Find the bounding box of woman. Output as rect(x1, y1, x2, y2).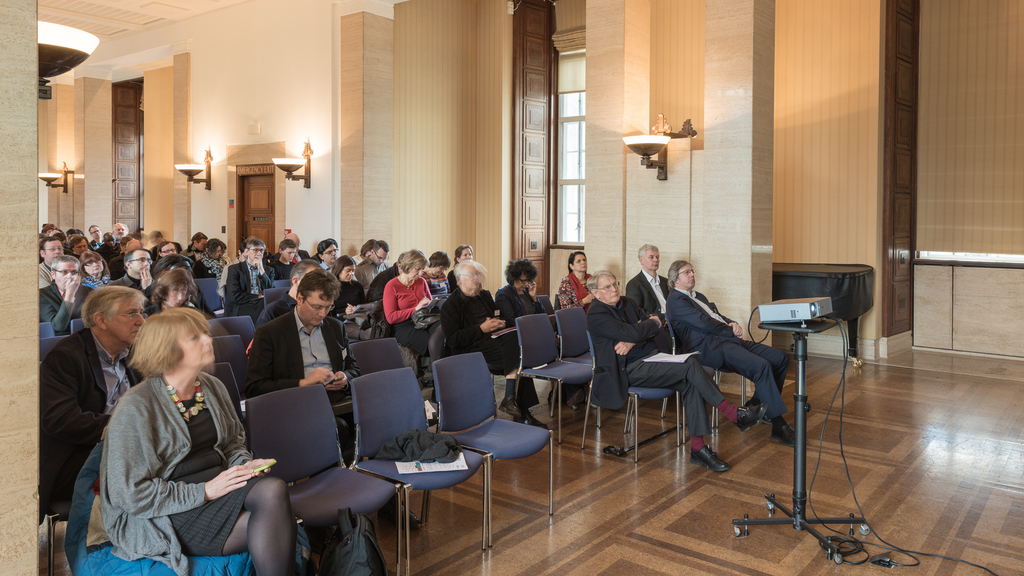
rect(446, 244, 475, 292).
